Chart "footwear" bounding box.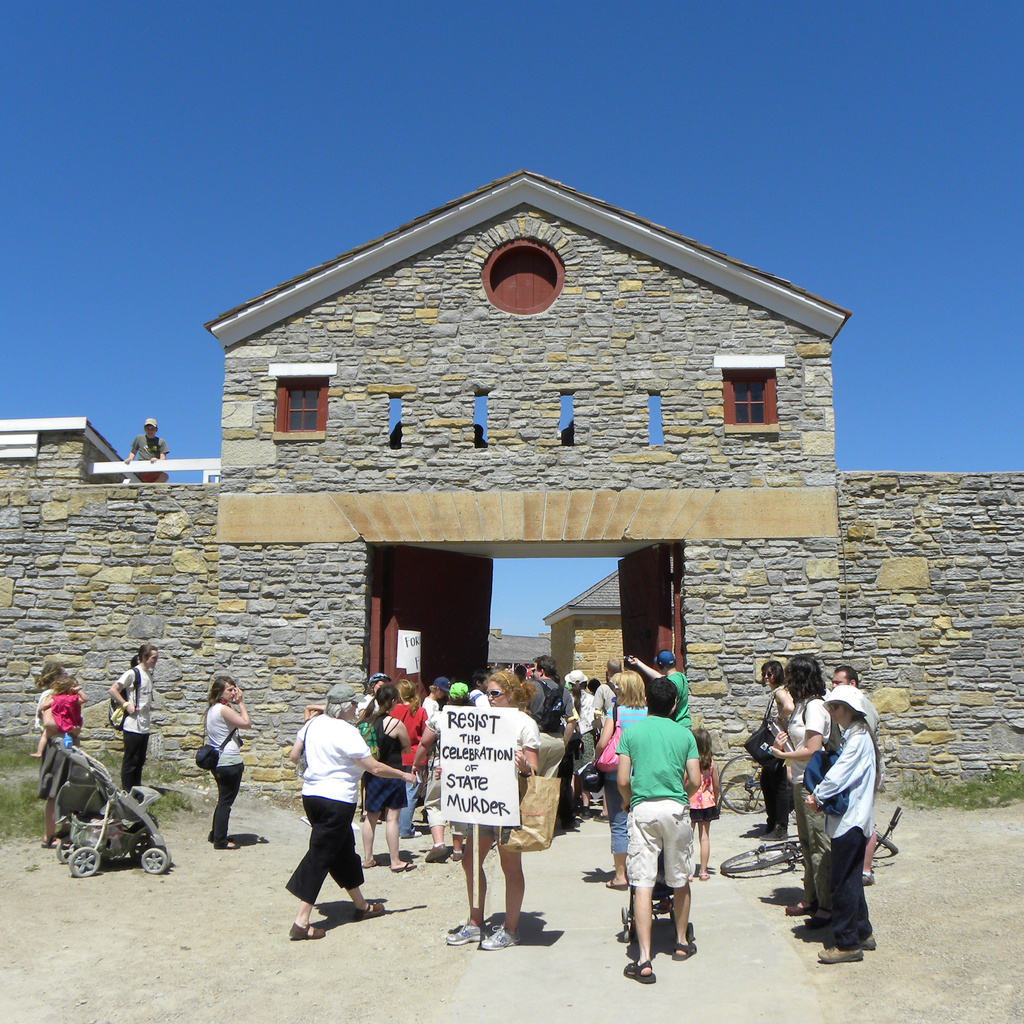
Charted: locate(286, 917, 326, 945).
